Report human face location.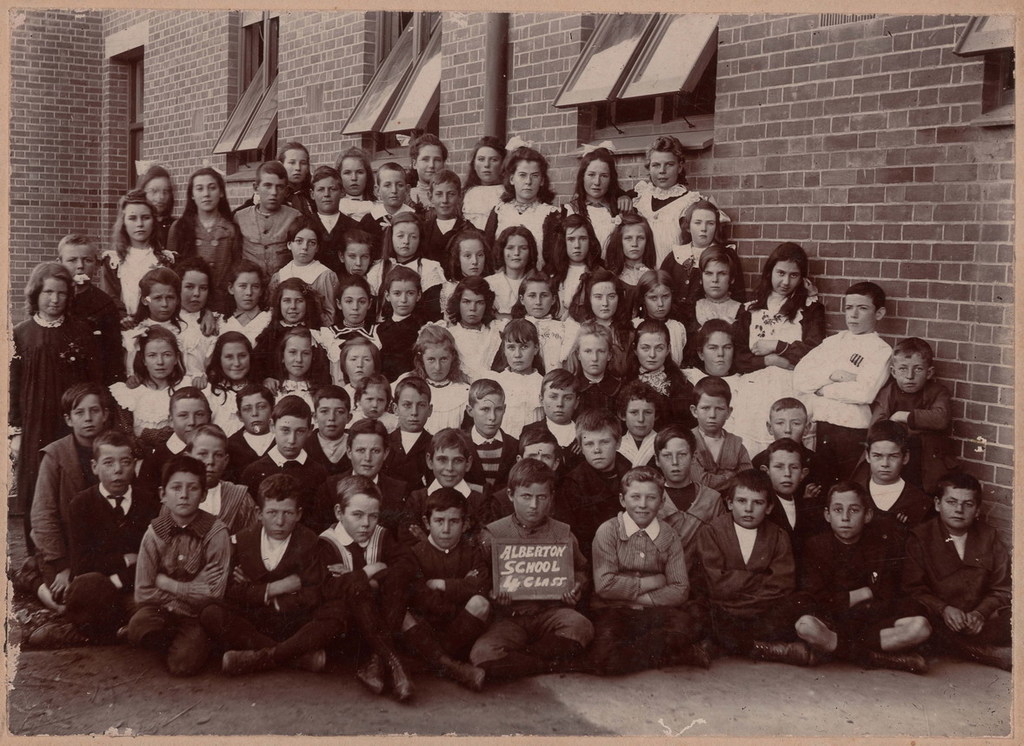
Report: 621,222,647,256.
